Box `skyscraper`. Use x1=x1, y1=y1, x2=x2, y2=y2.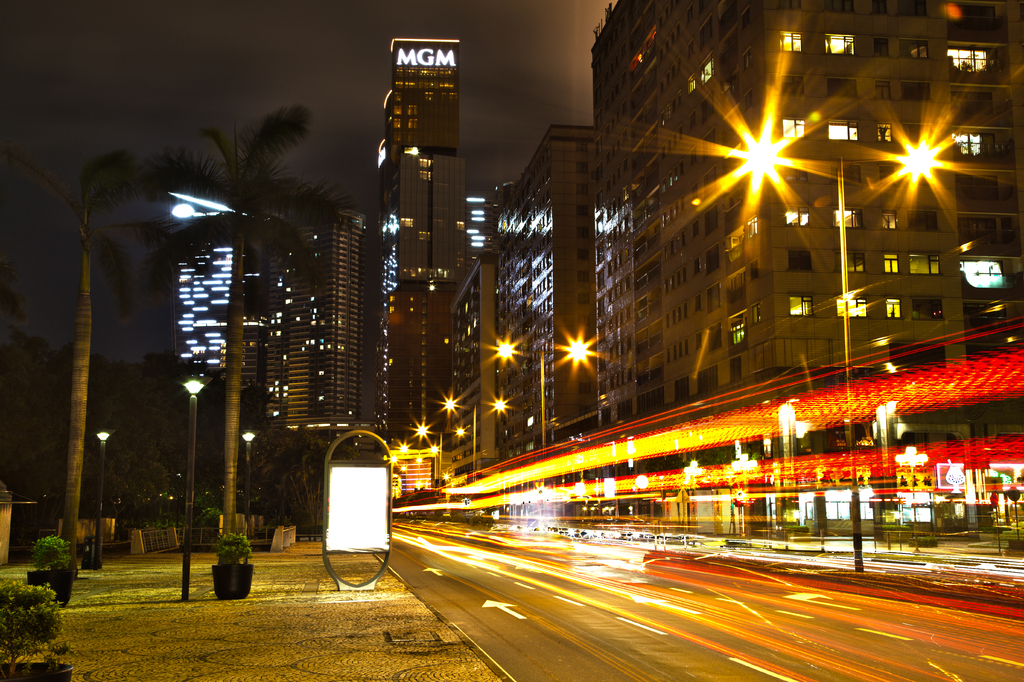
x1=360, y1=12, x2=481, y2=403.
